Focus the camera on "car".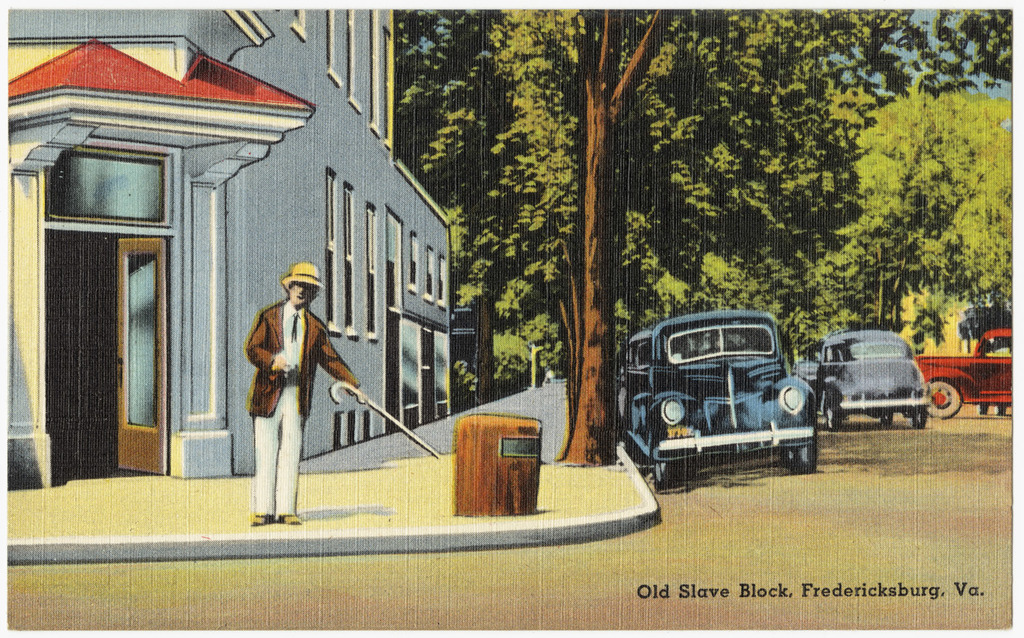
Focus region: box(915, 328, 1014, 420).
